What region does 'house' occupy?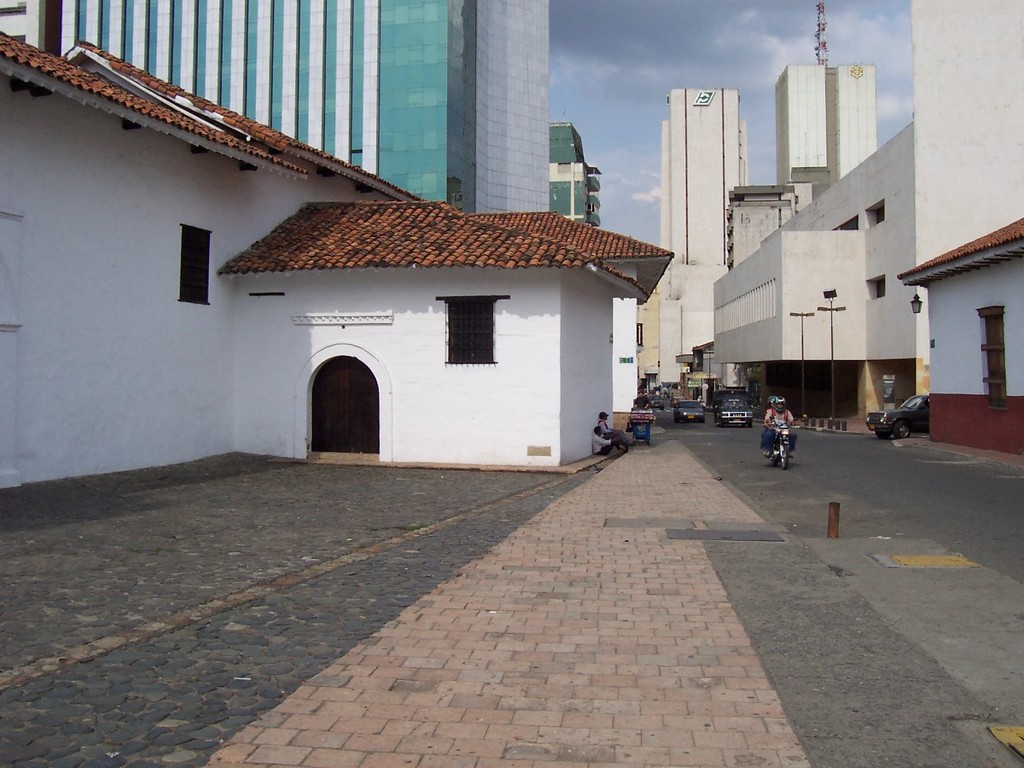
711,127,932,432.
